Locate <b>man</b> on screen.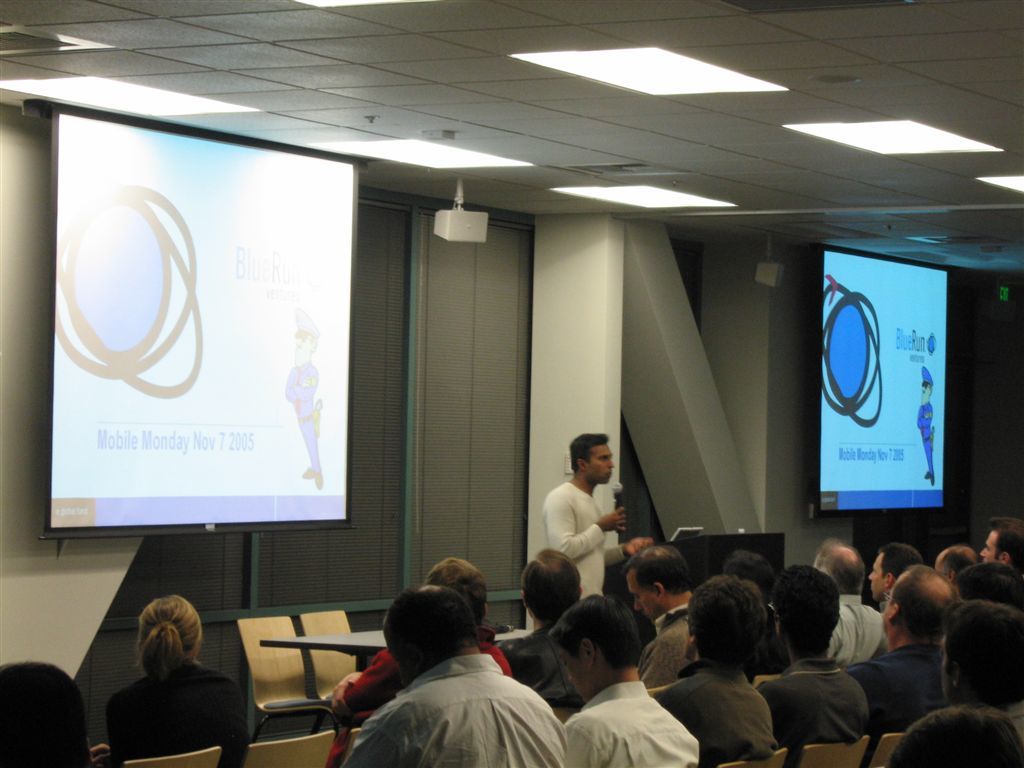
On screen at [497,542,589,688].
